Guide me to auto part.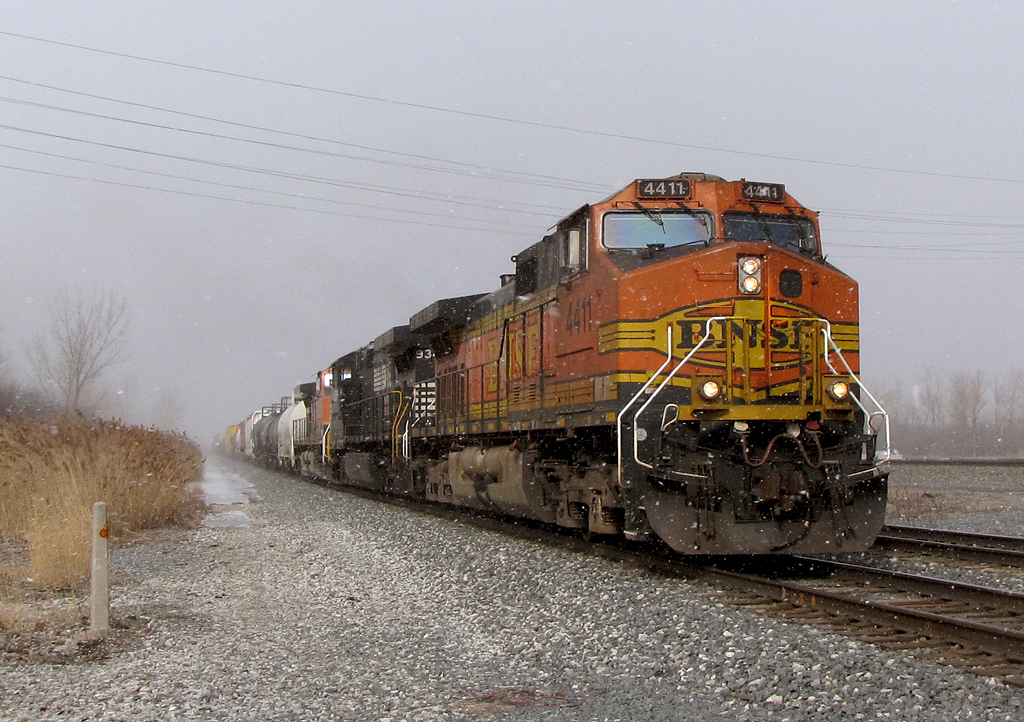
Guidance: left=695, top=377, right=723, bottom=401.
